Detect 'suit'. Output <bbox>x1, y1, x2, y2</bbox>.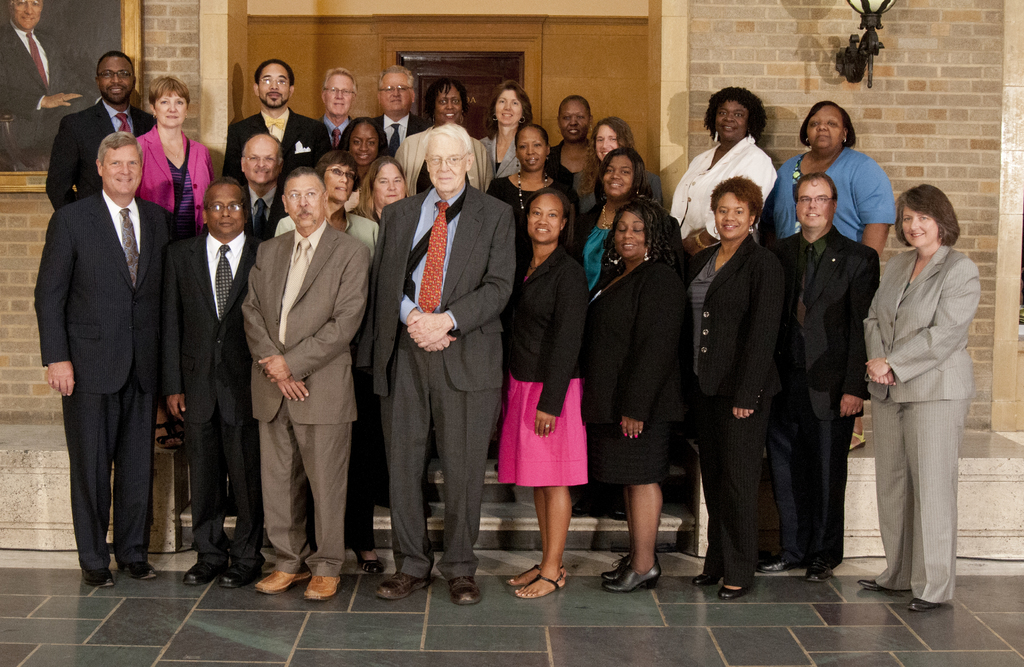
<bbox>358, 171, 516, 585</bbox>.
